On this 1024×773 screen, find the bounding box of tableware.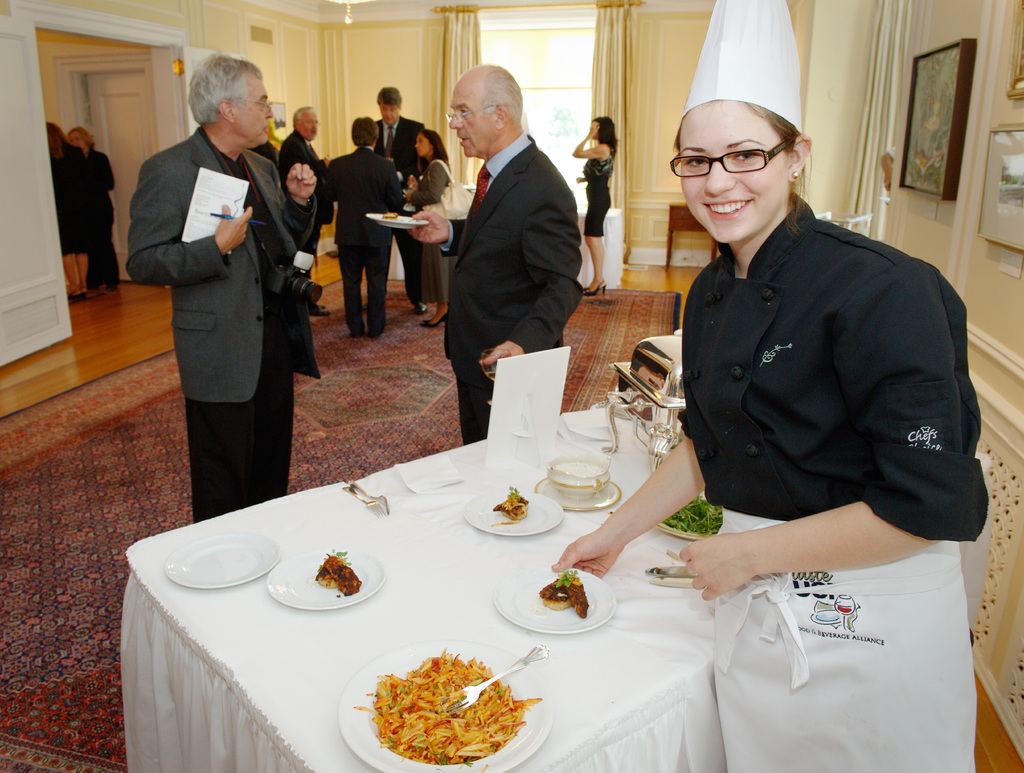
Bounding box: box(463, 489, 563, 536).
